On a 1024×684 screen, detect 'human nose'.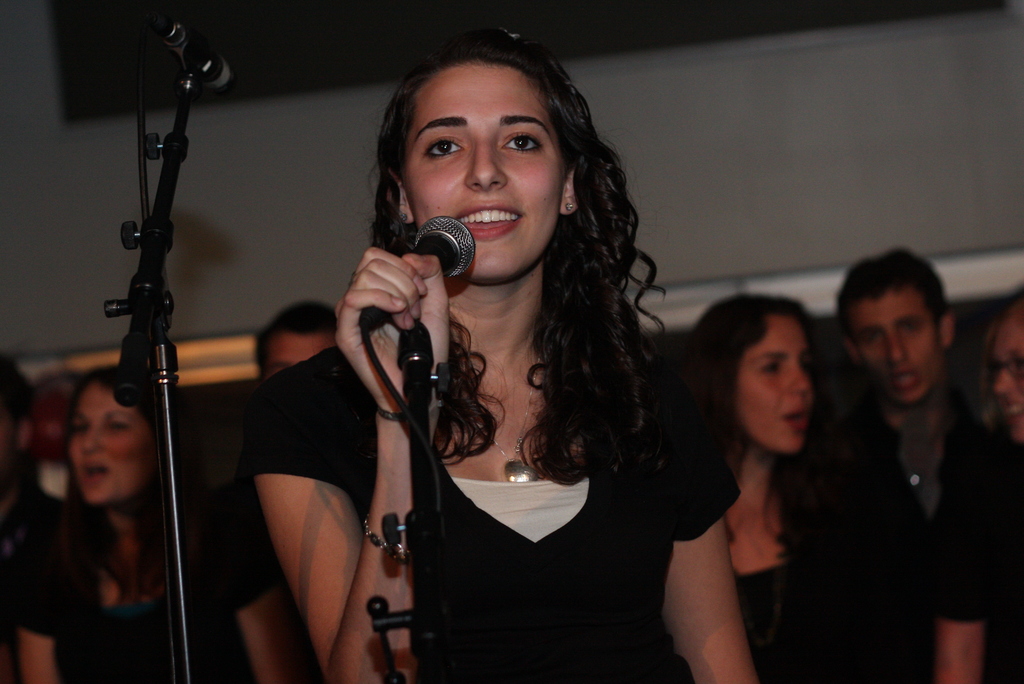
crop(80, 425, 102, 454).
